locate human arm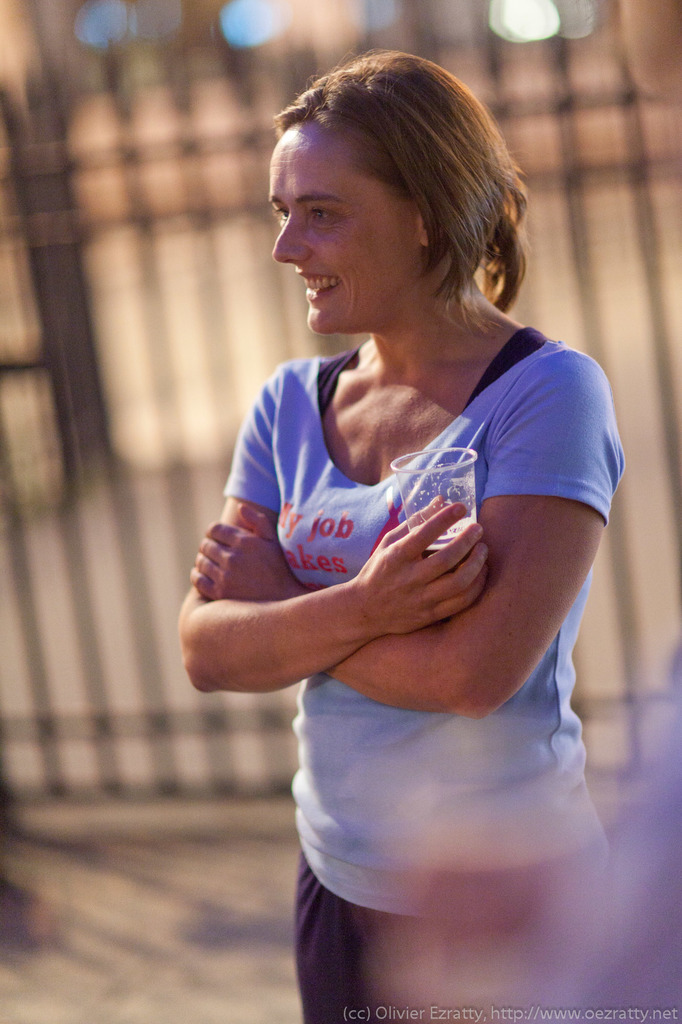
[left=188, top=347, right=629, bottom=717]
